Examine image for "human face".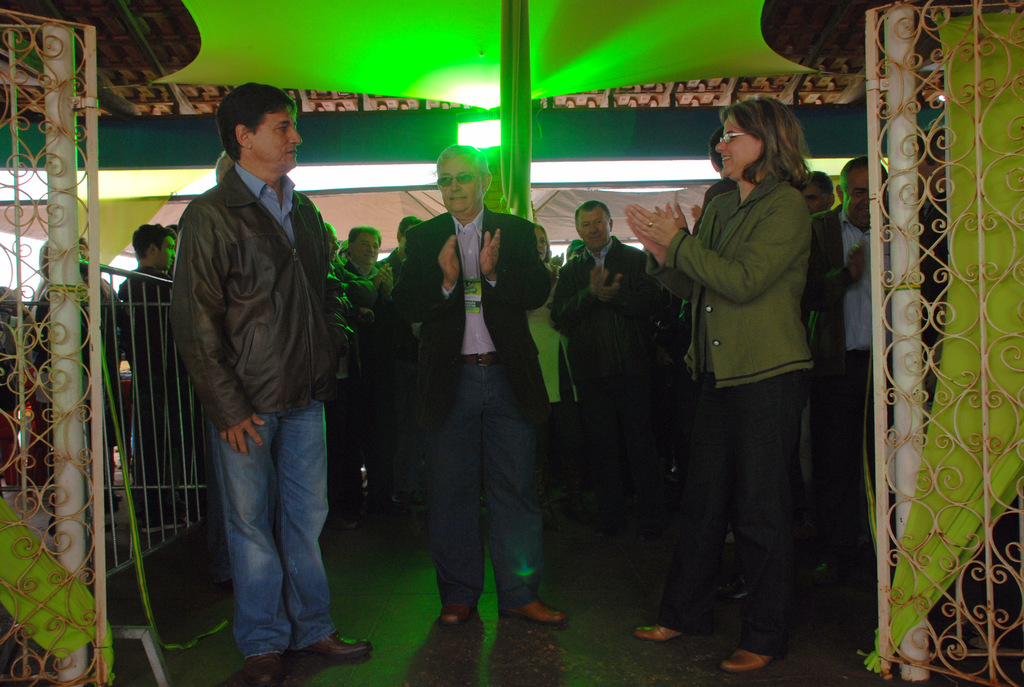
Examination result: bbox=[714, 123, 758, 178].
